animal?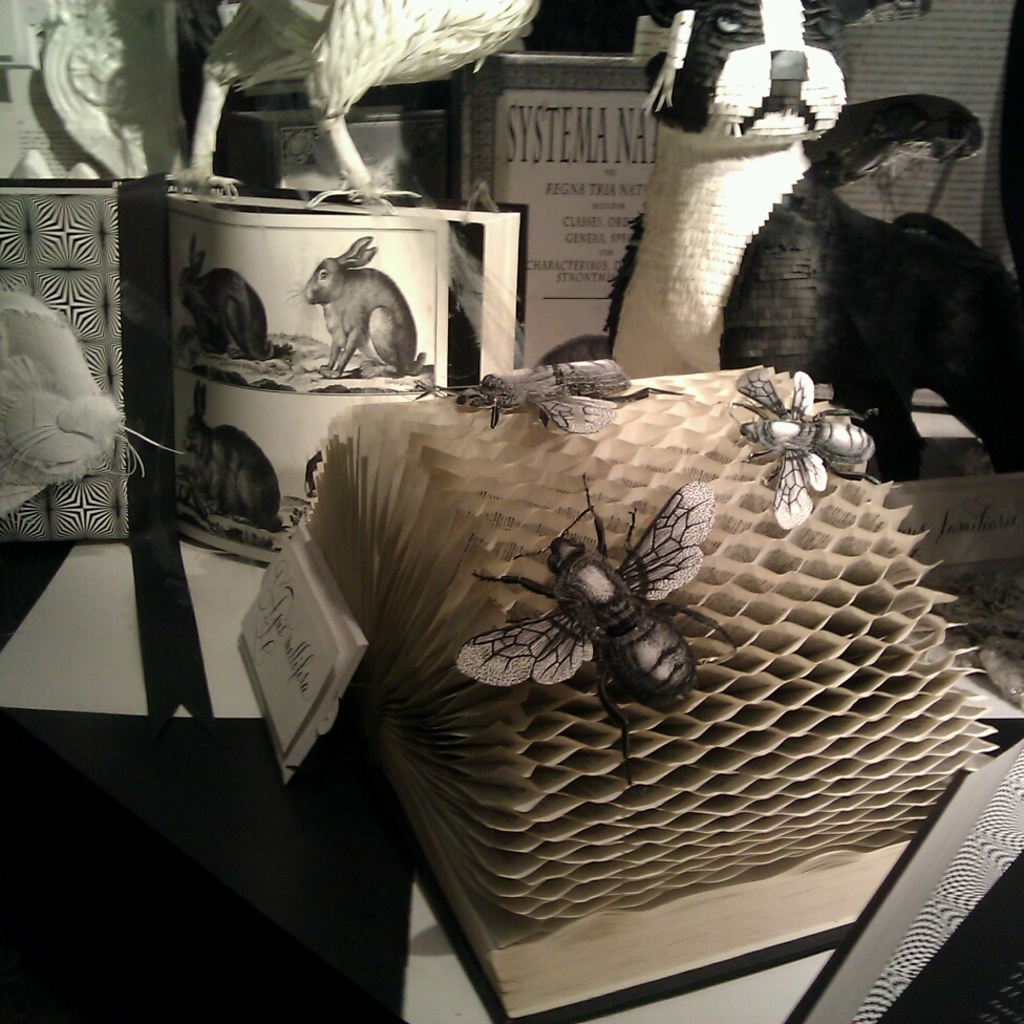
select_region(458, 474, 724, 789)
